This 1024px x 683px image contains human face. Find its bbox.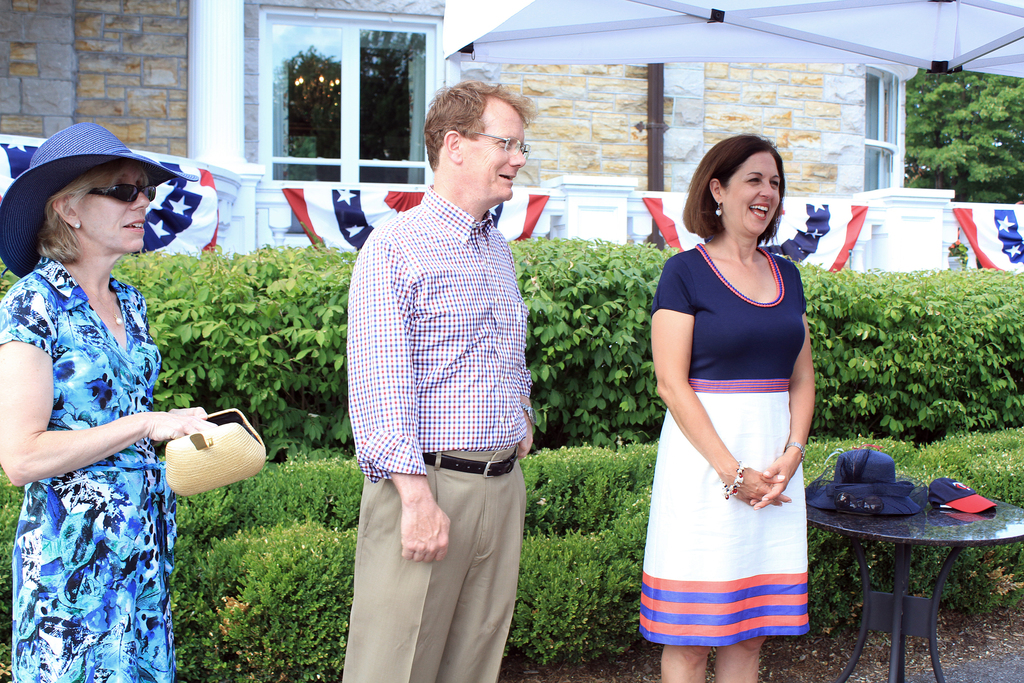
bbox(458, 103, 525, 199).
